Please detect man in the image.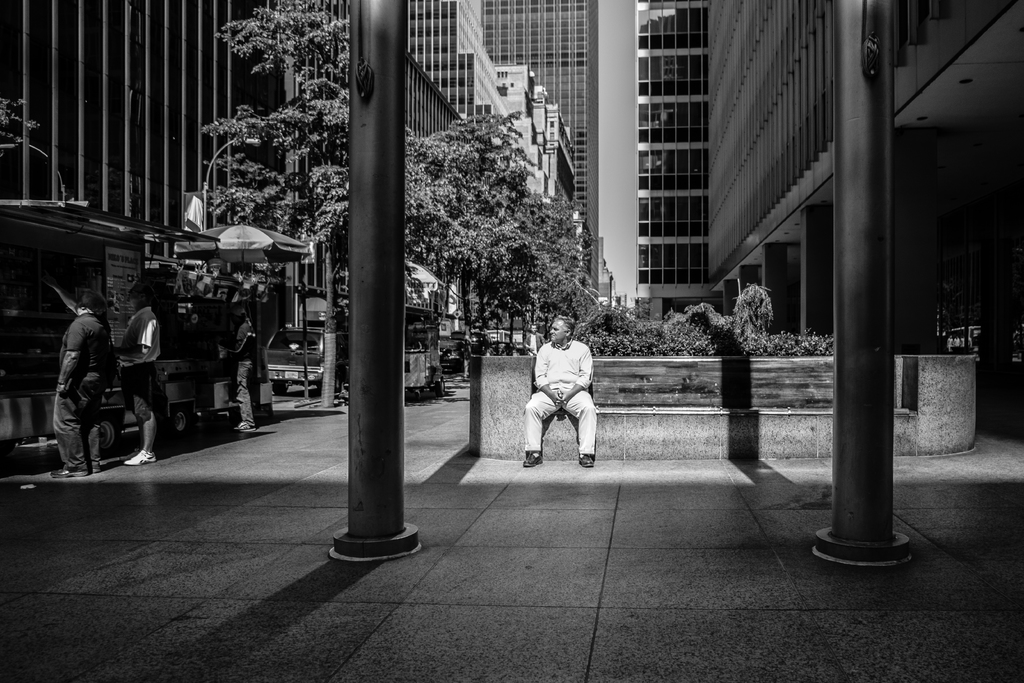
crop(521, 314, 595, 469).
